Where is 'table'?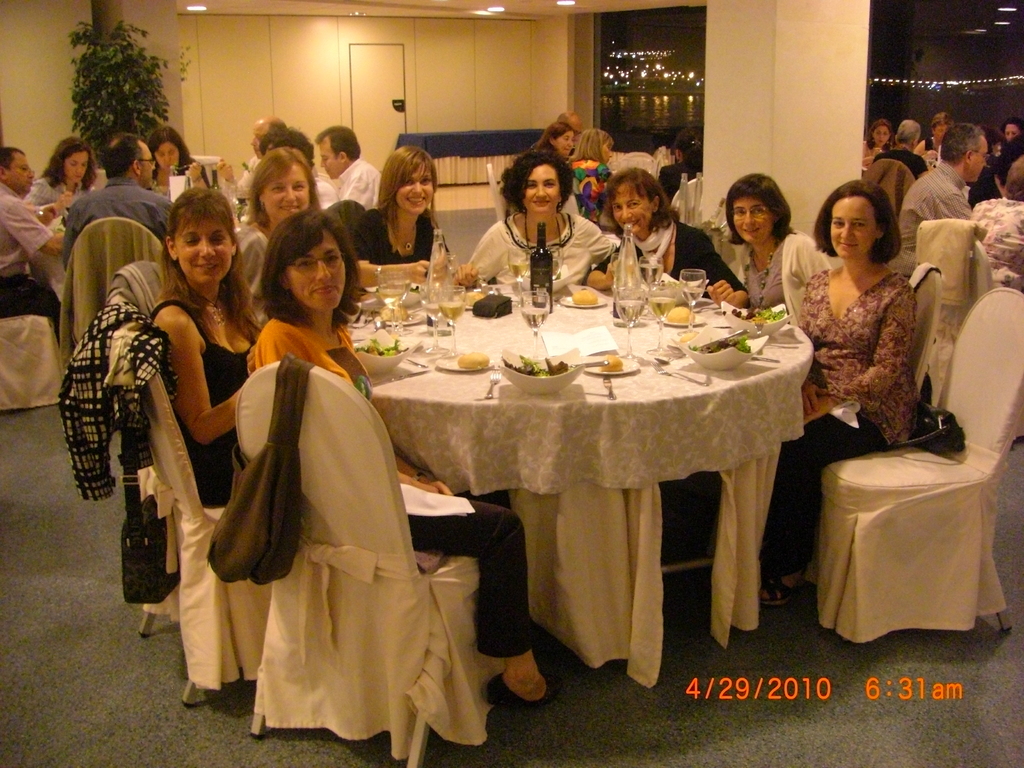
(left=338, top=267, right=817, bottom=700).
